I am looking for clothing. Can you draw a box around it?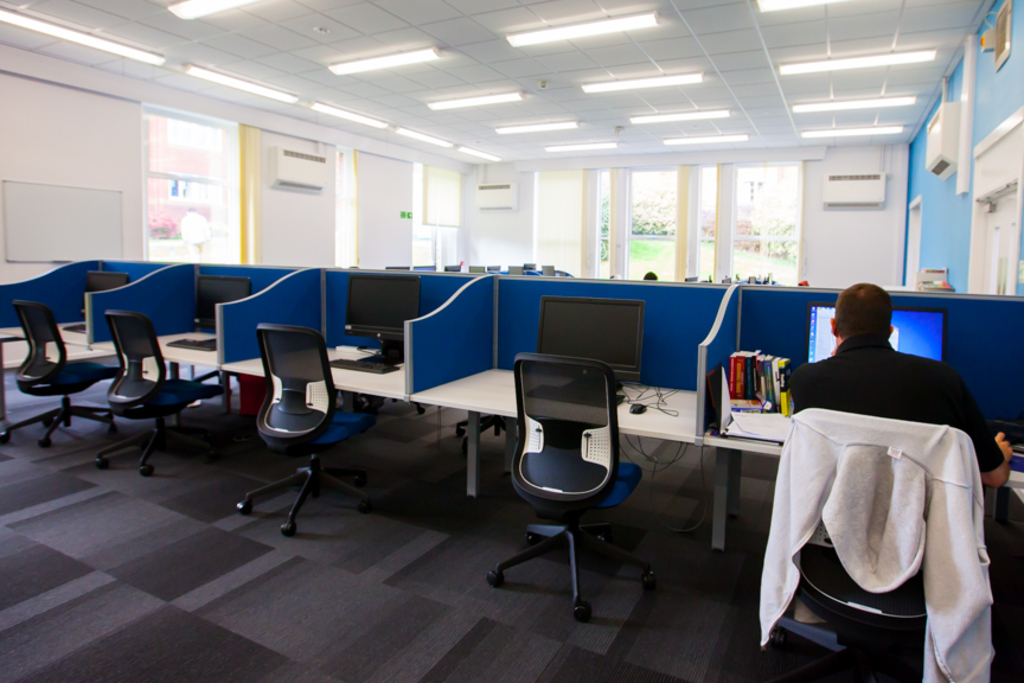
Sure, the bounding box is bbox=(764, 311, 996, 675).
